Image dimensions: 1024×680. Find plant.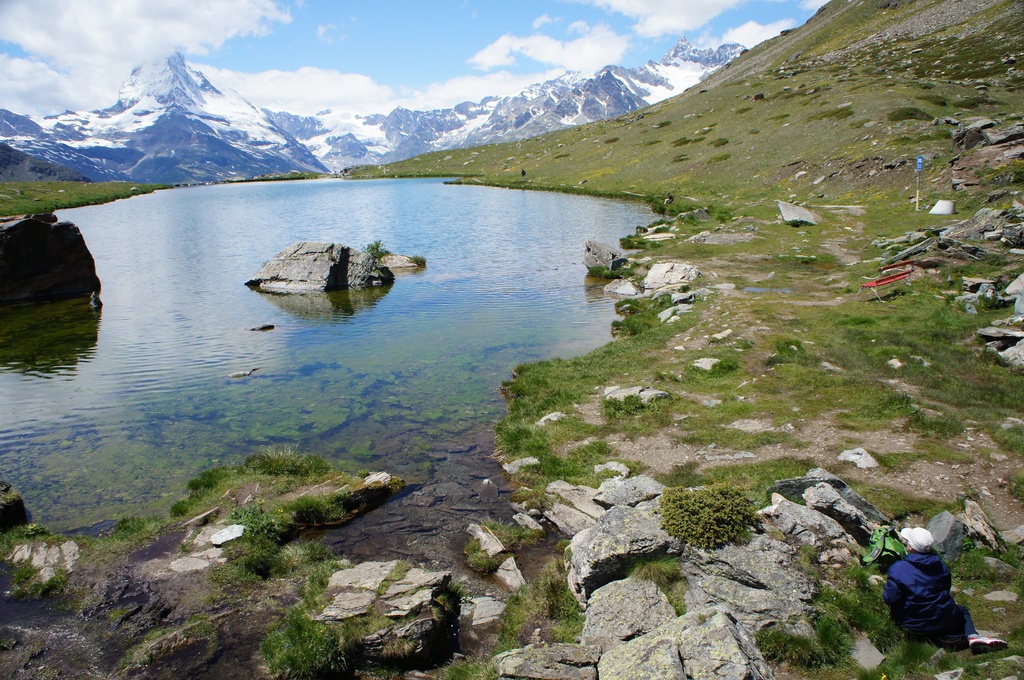
box(358, 237, 391, 260).
